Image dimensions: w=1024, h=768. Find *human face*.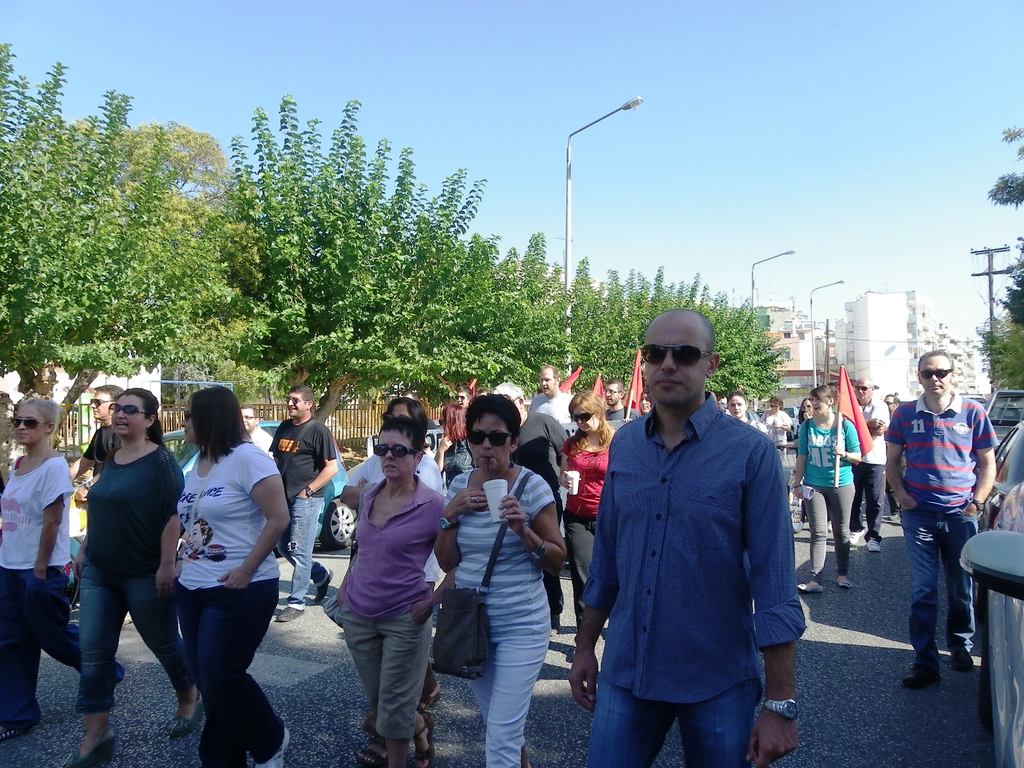
<region>181, 397, 195, 442</region>.
